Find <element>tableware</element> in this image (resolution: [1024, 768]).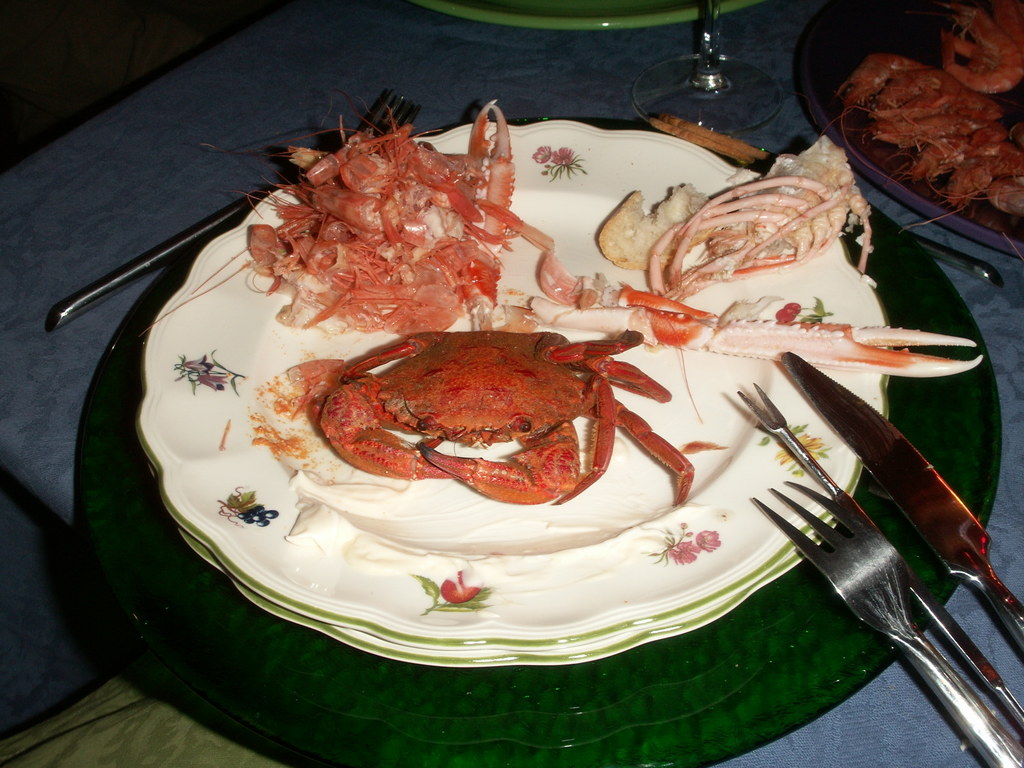
pyautogui.locateOnScreen(737, 381, 1023, 735).
